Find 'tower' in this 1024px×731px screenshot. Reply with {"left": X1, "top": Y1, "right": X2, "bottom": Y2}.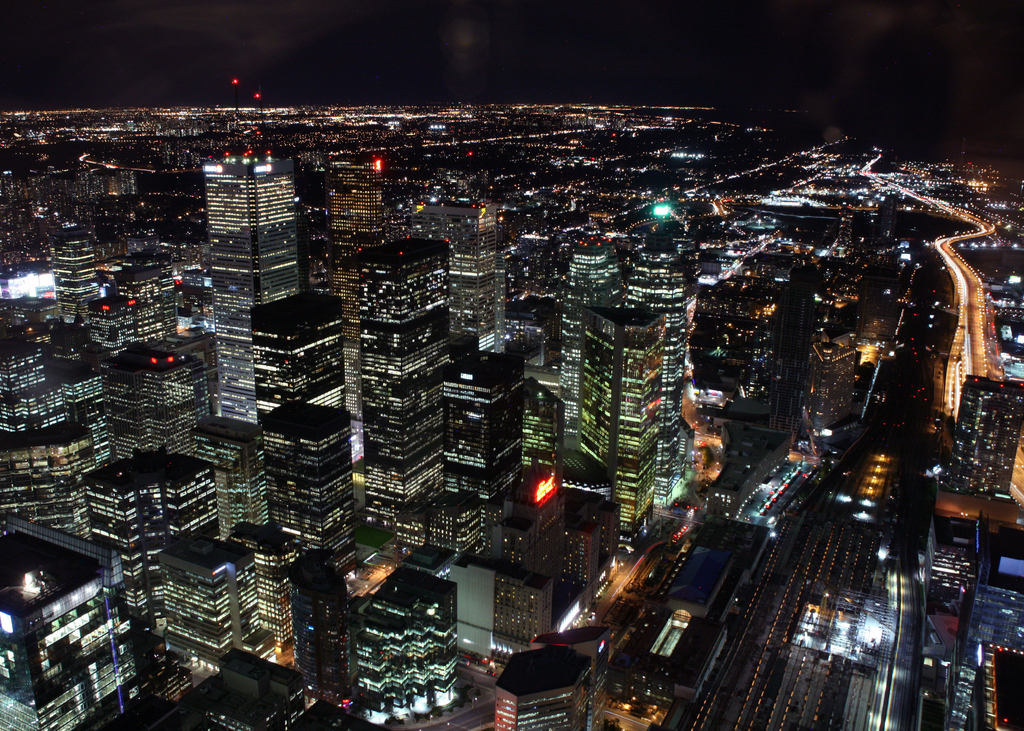
{"left": 340, "top": 245, "right": 455, "bottom": 566}.
